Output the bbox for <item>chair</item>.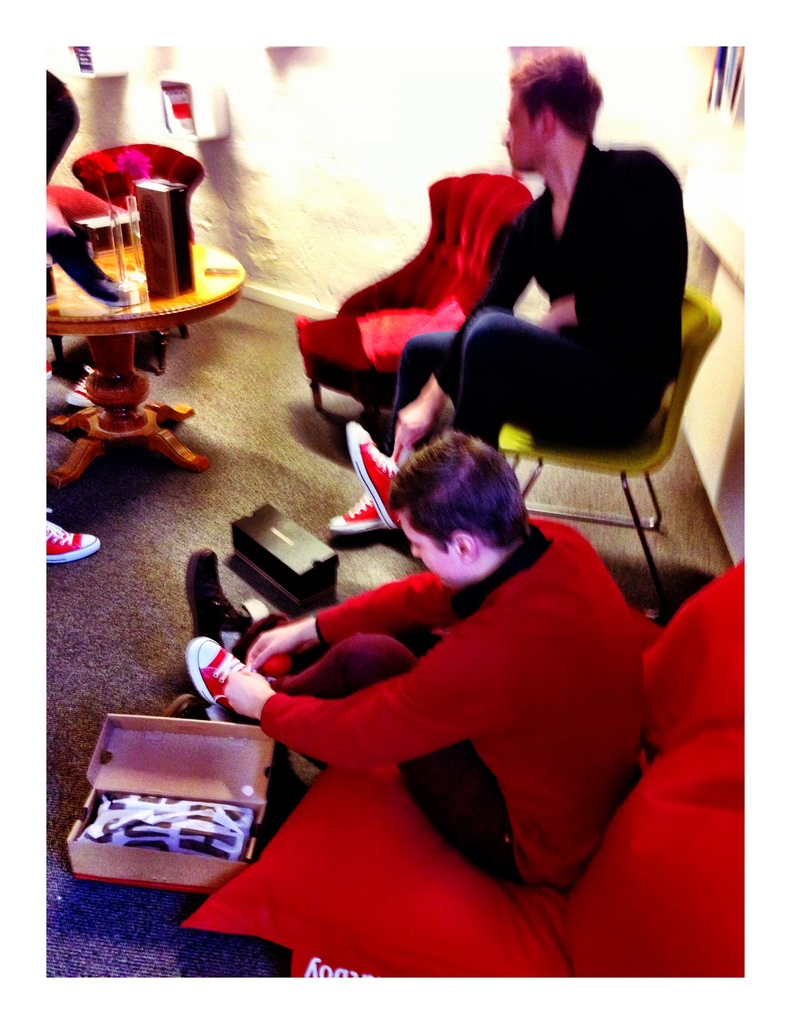
[295,168,535,435].
